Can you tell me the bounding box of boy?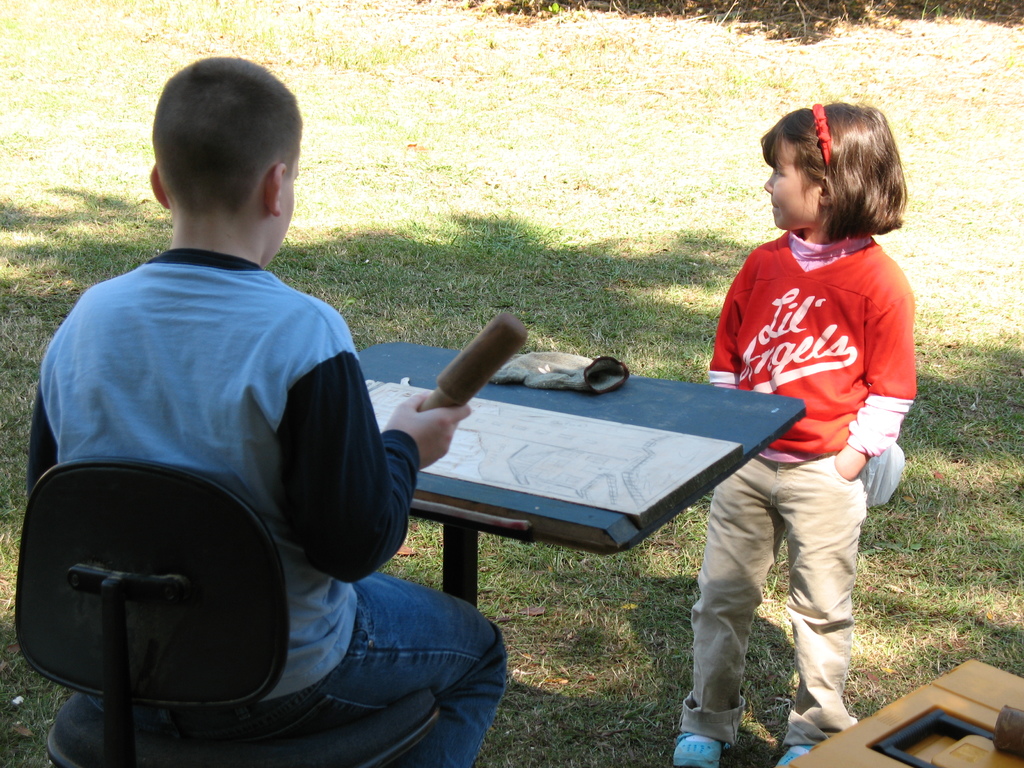
(13,56,509,767).
